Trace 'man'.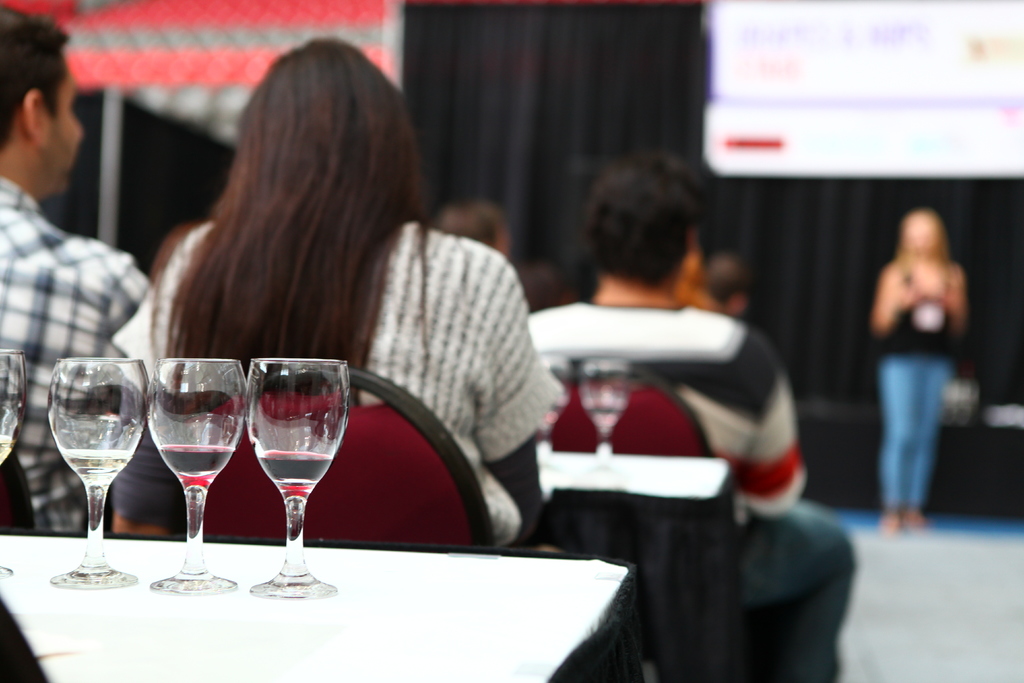
Traced to 522/175/833/629.
